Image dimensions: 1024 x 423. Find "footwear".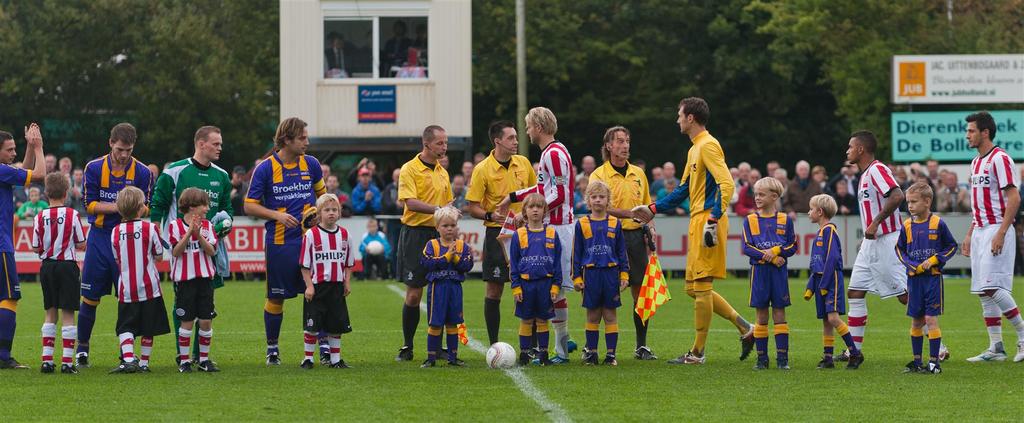
(left=668, top=351, right=705, bottom=363).
